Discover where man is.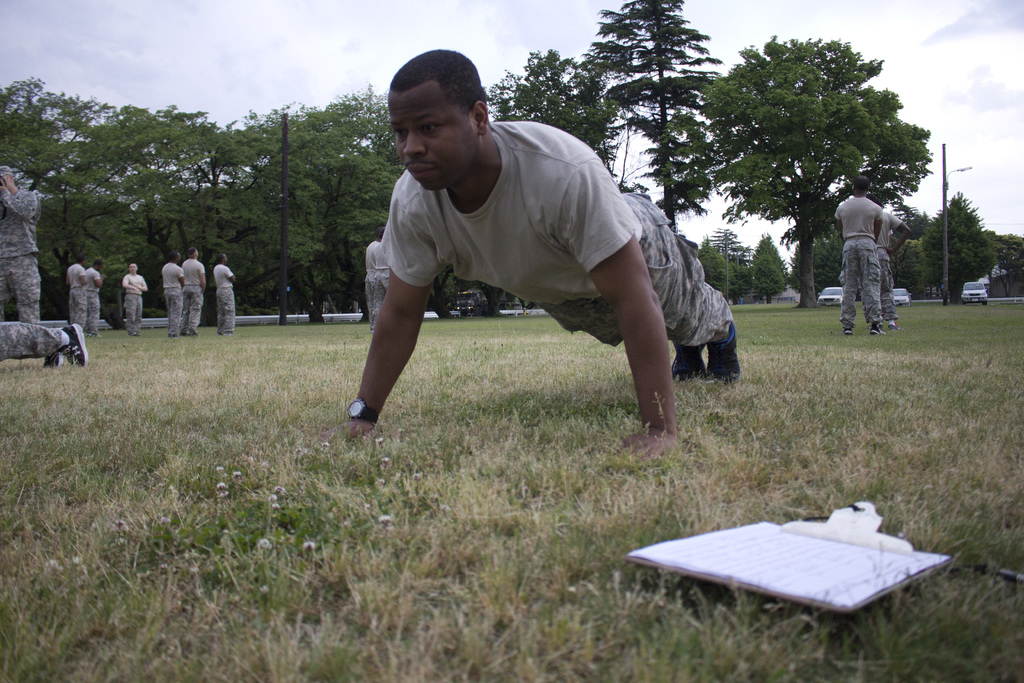
Discovered at detection(0, 165, 40, 324).
